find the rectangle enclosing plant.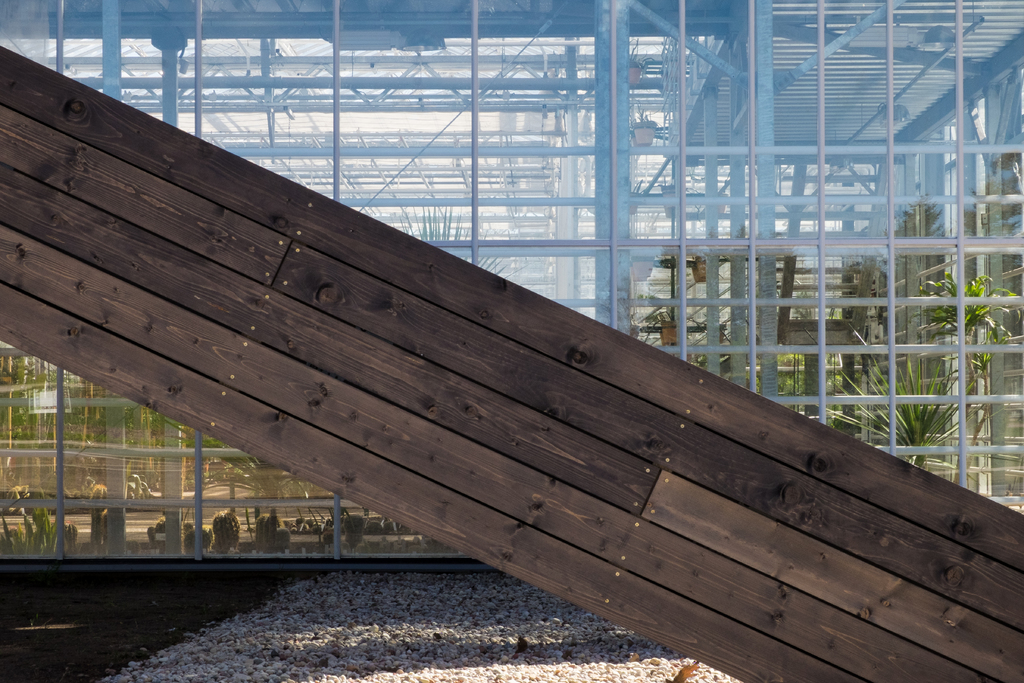
<region>824, 306, 845, 322</region>.
